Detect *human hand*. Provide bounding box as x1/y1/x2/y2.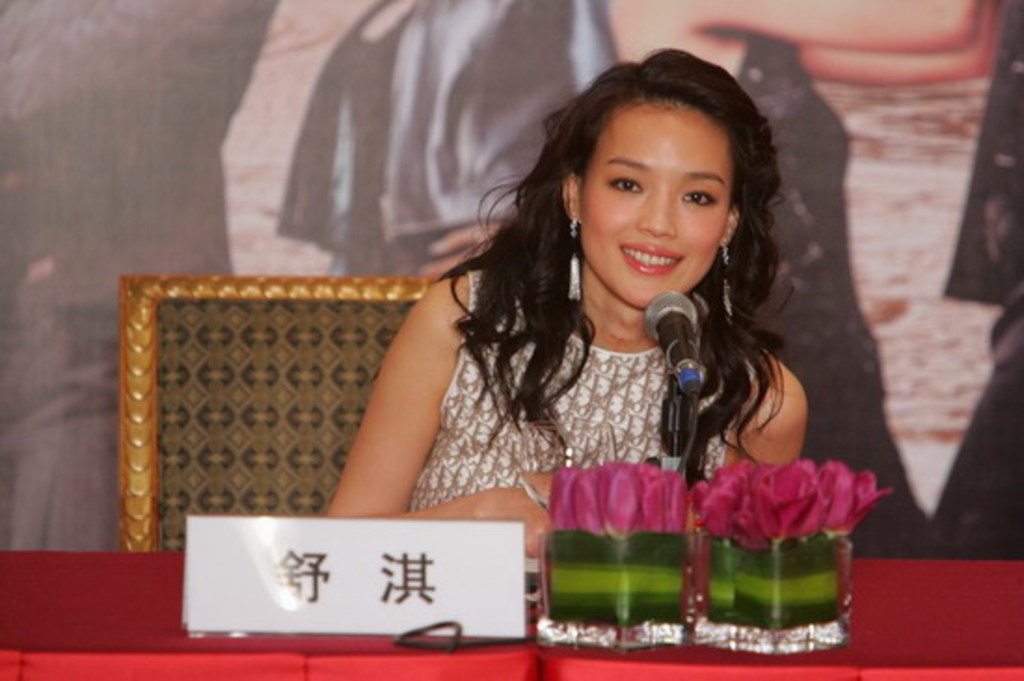
478/489/551/547.
